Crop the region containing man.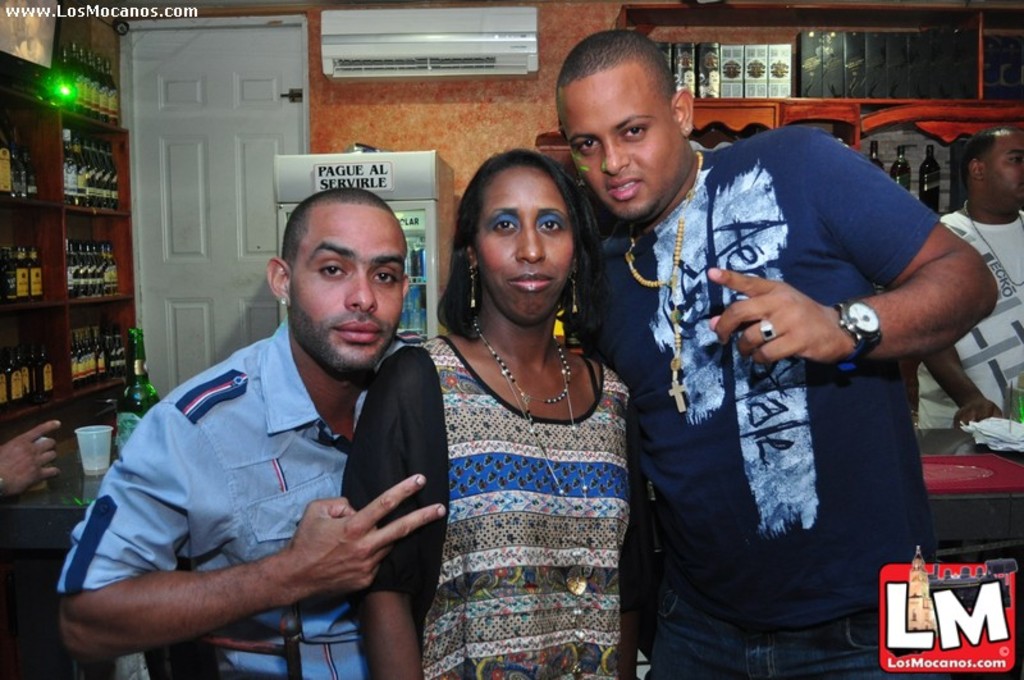
Crop region: {"x1": 76, "y1": 163, "x2": 468, "y2": 674}.
